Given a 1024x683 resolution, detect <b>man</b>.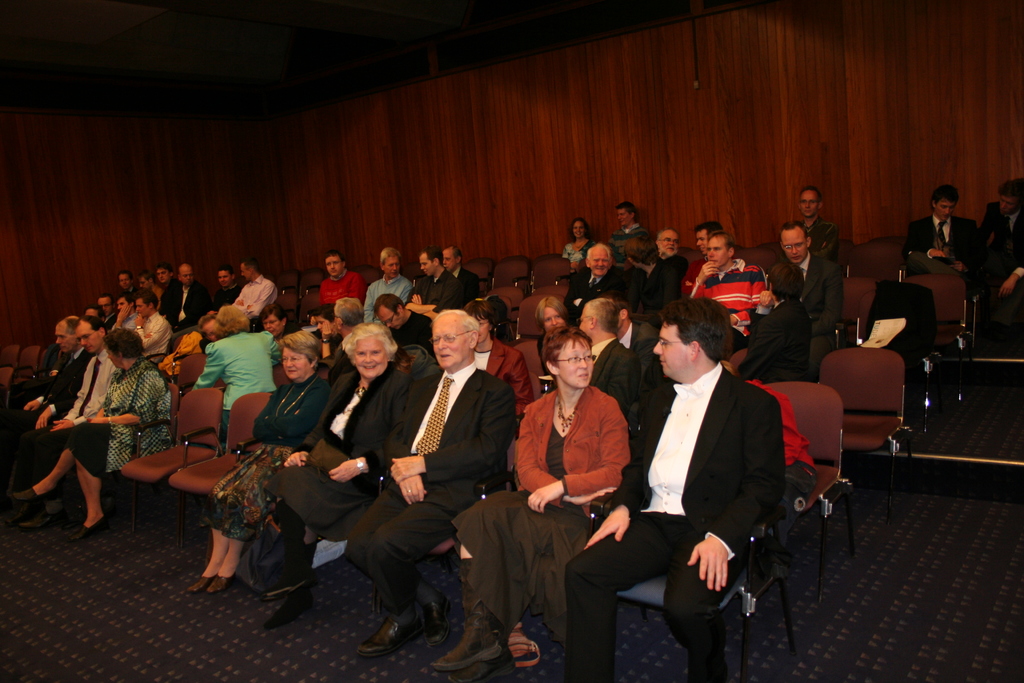
x1=794 y1=183 x2=838 y2=267.
